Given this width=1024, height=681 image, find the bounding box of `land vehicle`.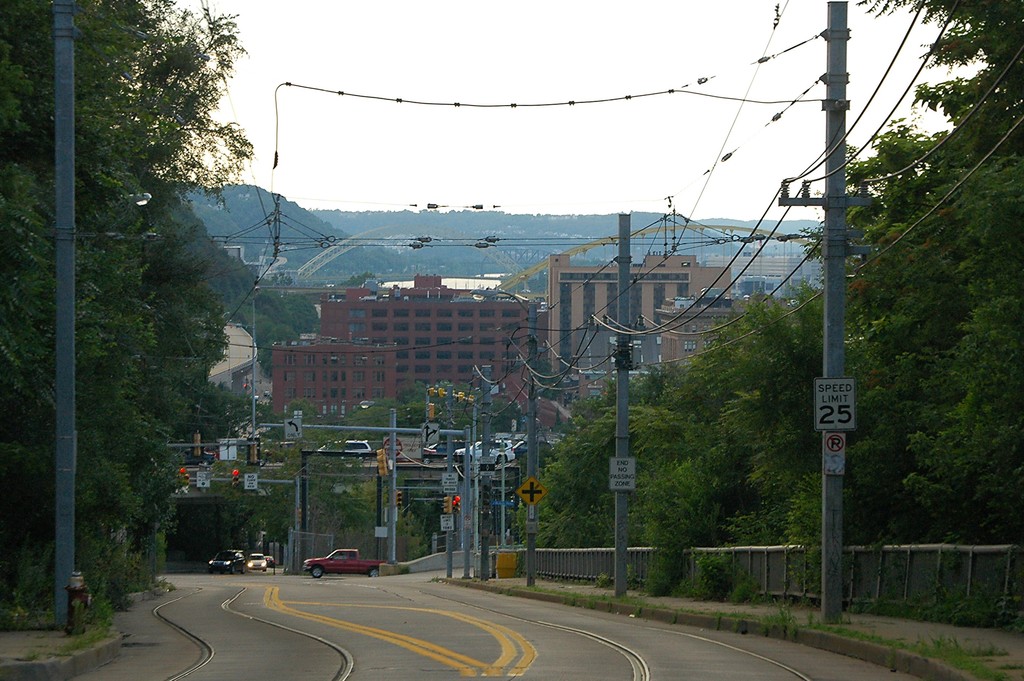
(left=488, top=438, right=525, bottom=461).
